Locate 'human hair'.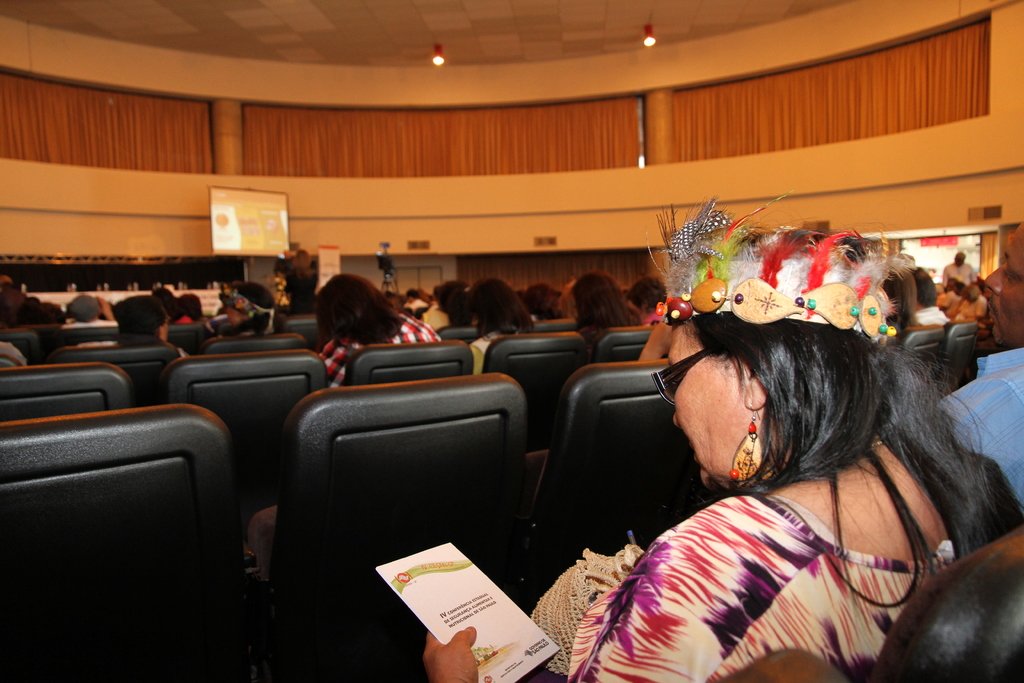
Bounding box: {"left": 116, "top": 292, "right": 169, "bottom": 331}.
